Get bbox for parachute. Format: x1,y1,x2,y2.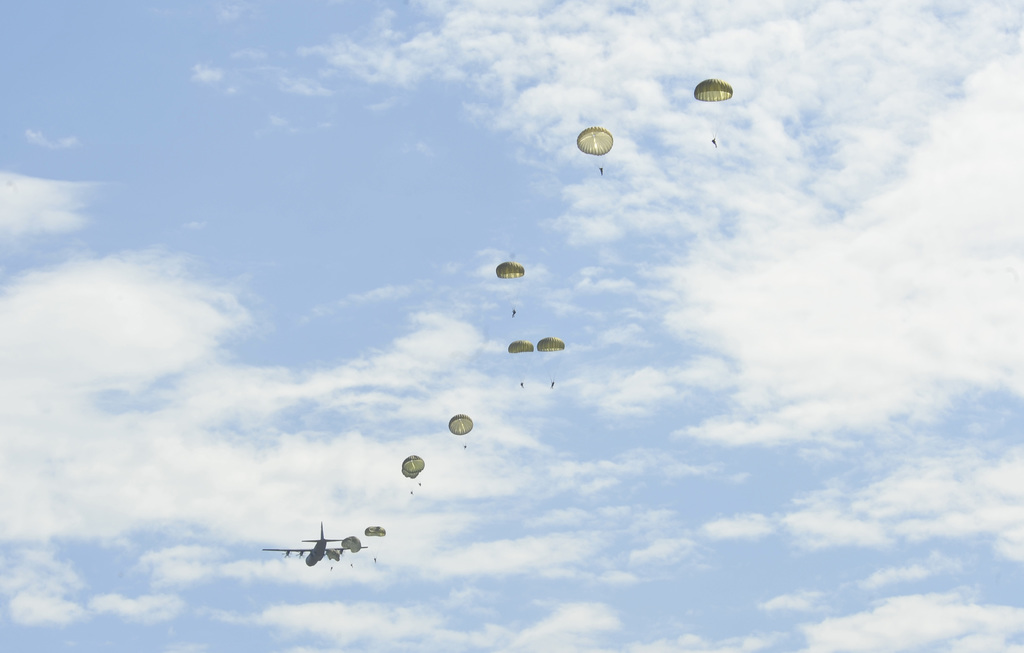
364,524,385,560.
